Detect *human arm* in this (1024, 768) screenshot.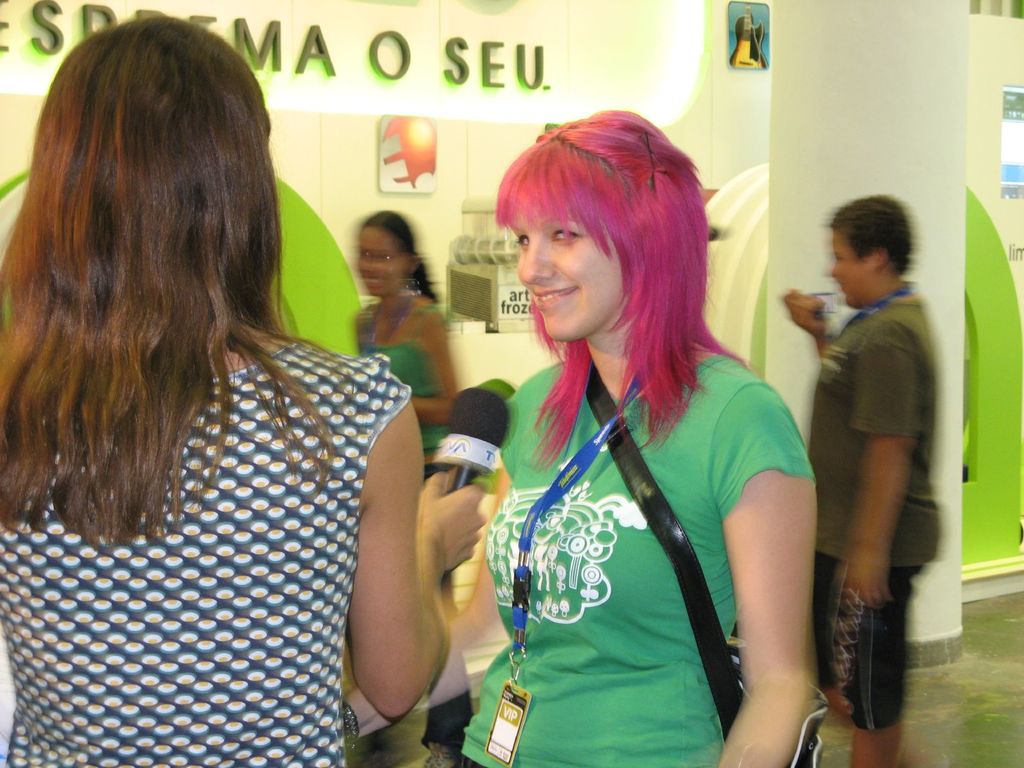
Detection: 784, 279, 834, 361.
